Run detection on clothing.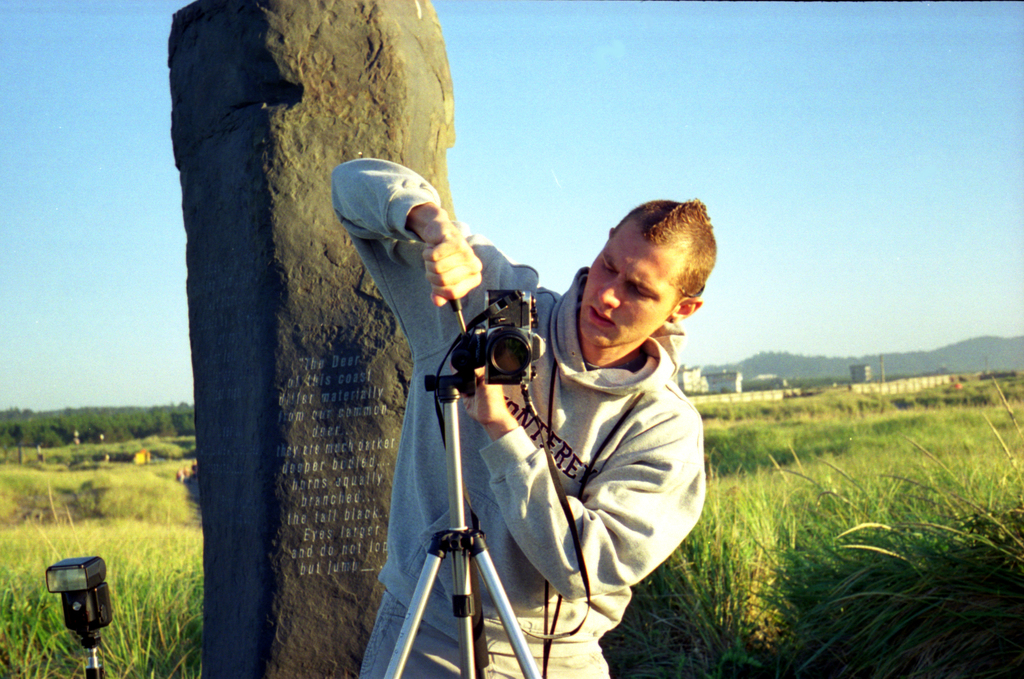
Result: region(341, 156, 711, 678).
